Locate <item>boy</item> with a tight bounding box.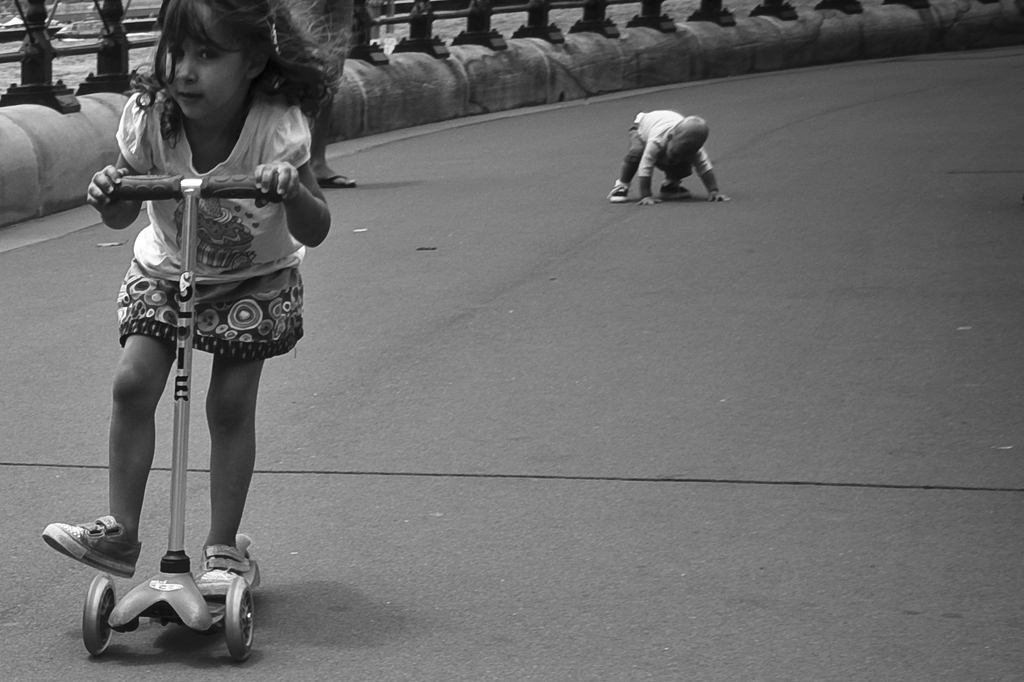
(x1=605, y1=110, x2=733, y2=205).
